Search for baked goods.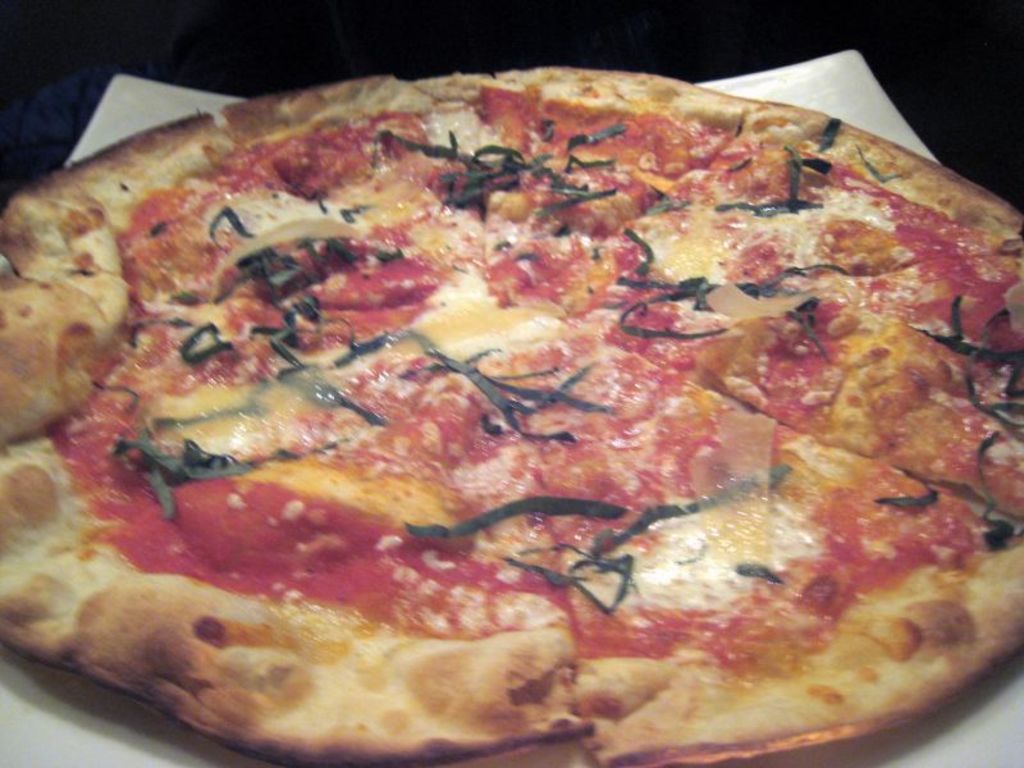
Found at (left=0, top=65, right=1023, bottom=765).
